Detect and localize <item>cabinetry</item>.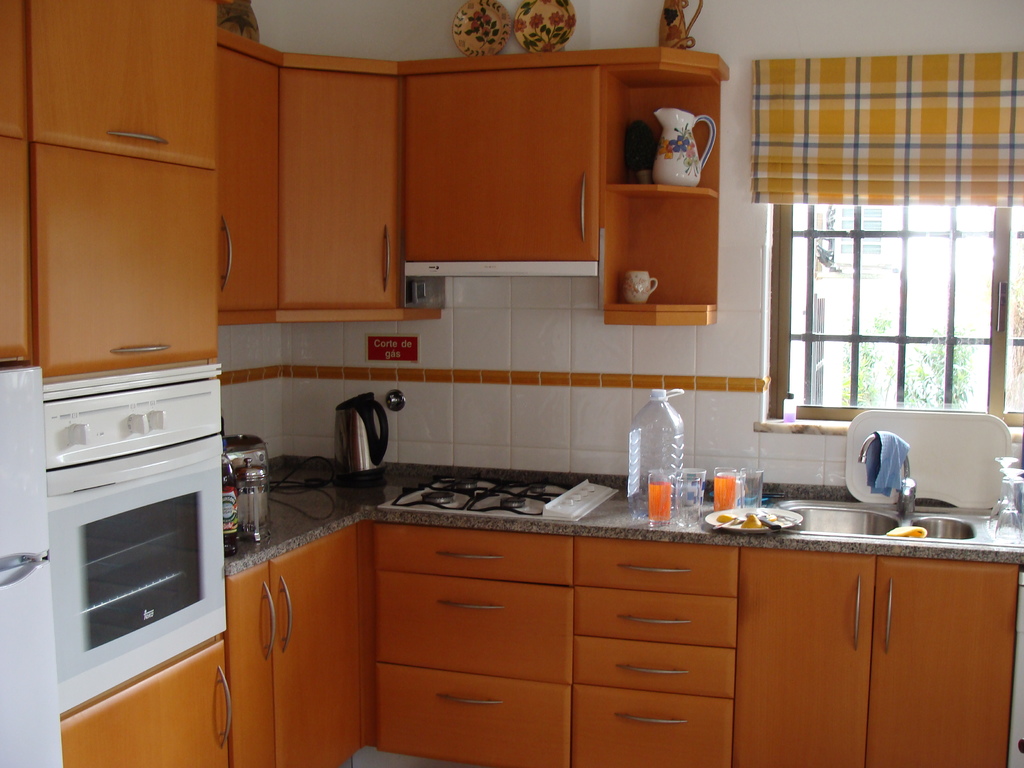
Localized at 0,0,220,359.
